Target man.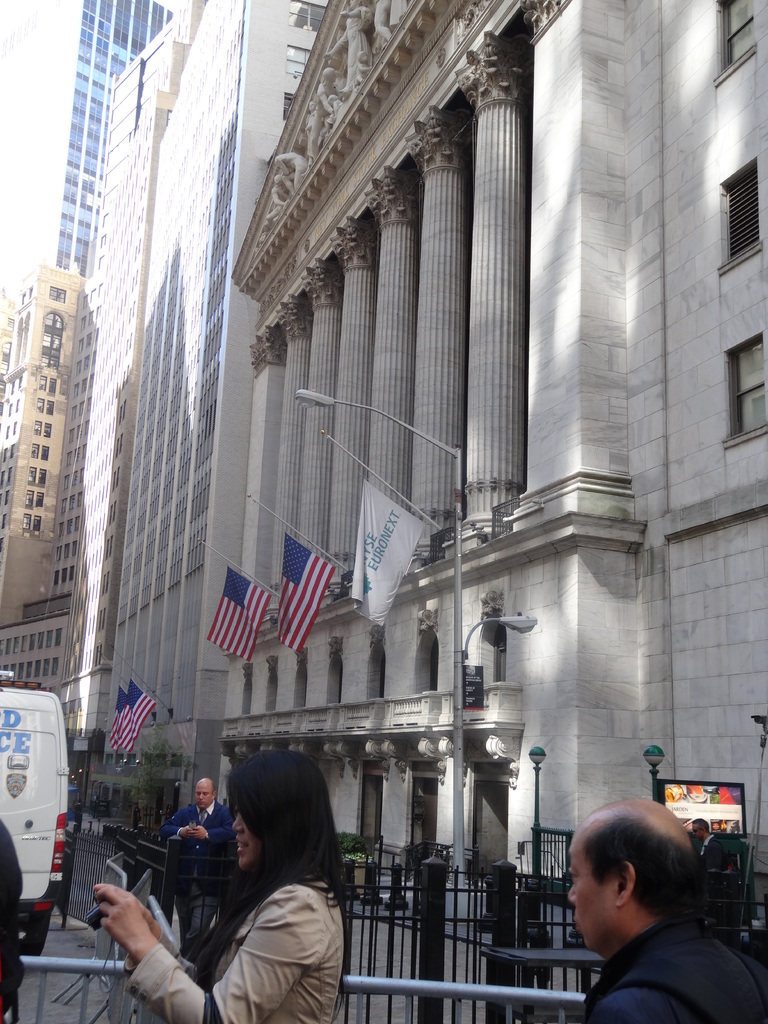
Target region: bbox=(520, 803, 767, 1023).
